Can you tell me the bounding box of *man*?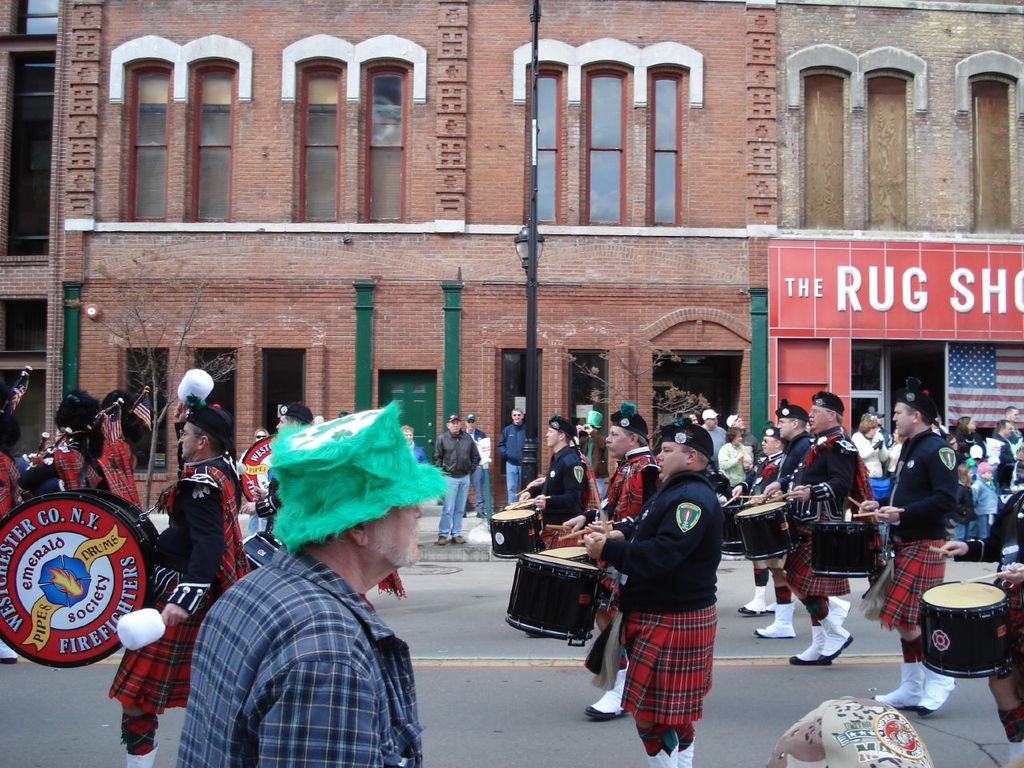
x1=847 y1=378 x2=969 y2=719.
